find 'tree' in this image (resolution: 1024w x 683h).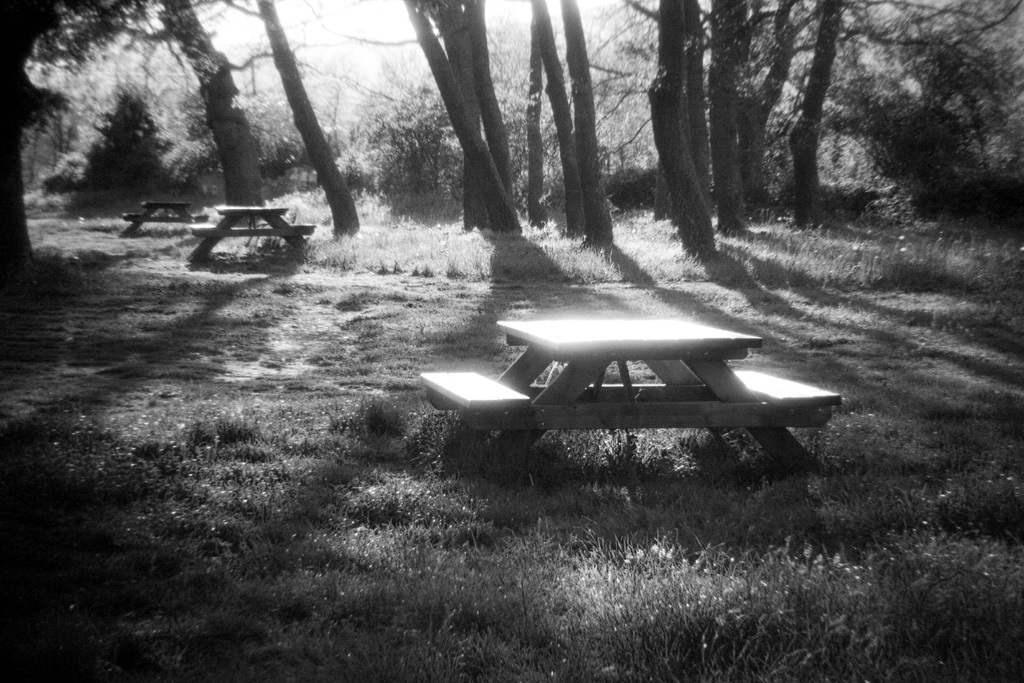
<box>523,0,545,227</box>.
